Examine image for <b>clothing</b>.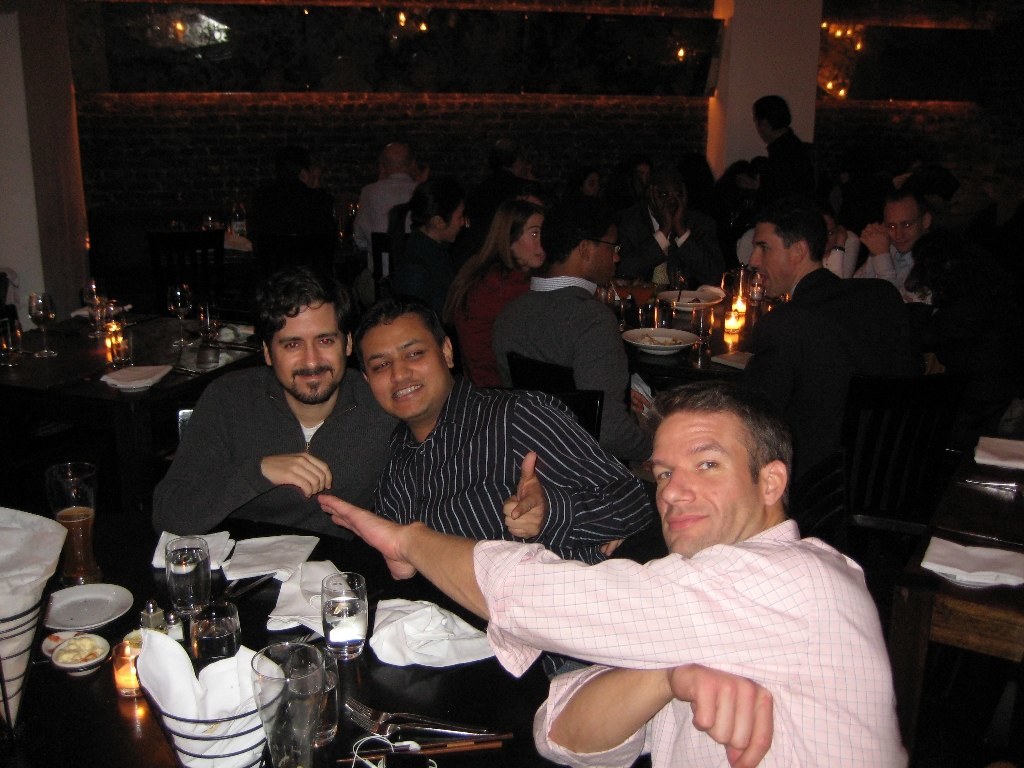
Examination result: <region>380, 224, 464, 297</region>.
